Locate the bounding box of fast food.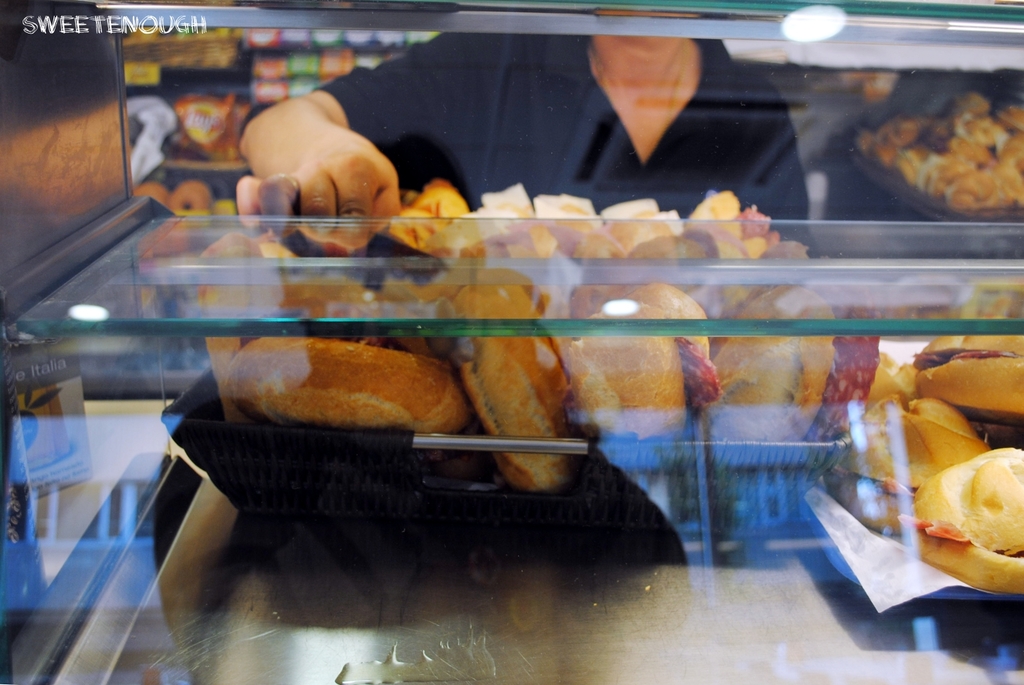
Bounding box: 387:180:477:272.
